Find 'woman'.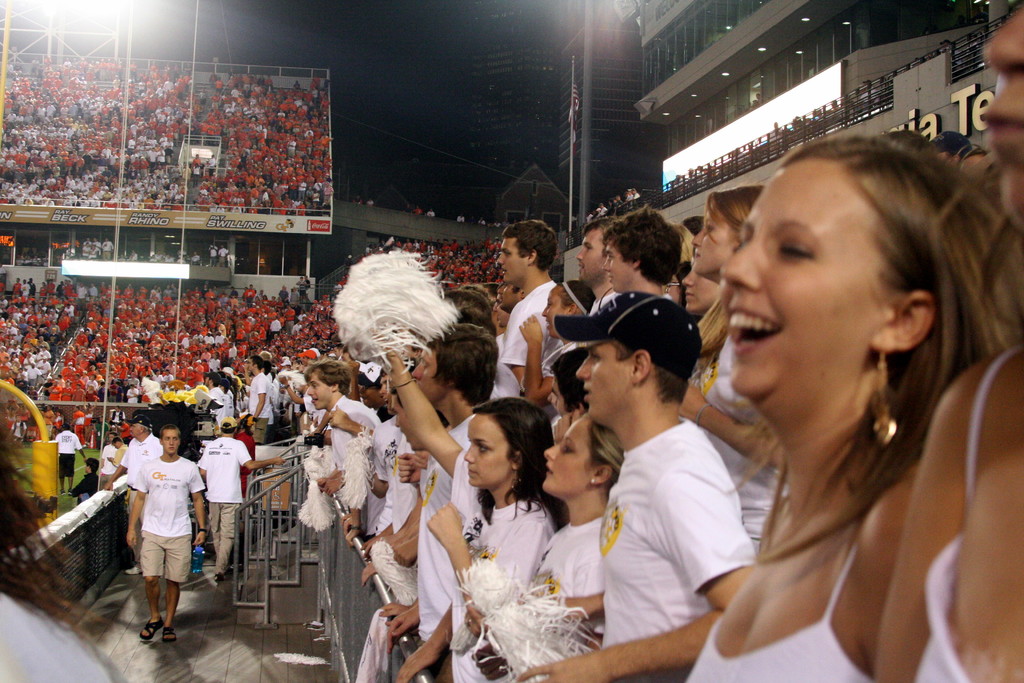
left=681, top=132, right=1023, bottom=682.
